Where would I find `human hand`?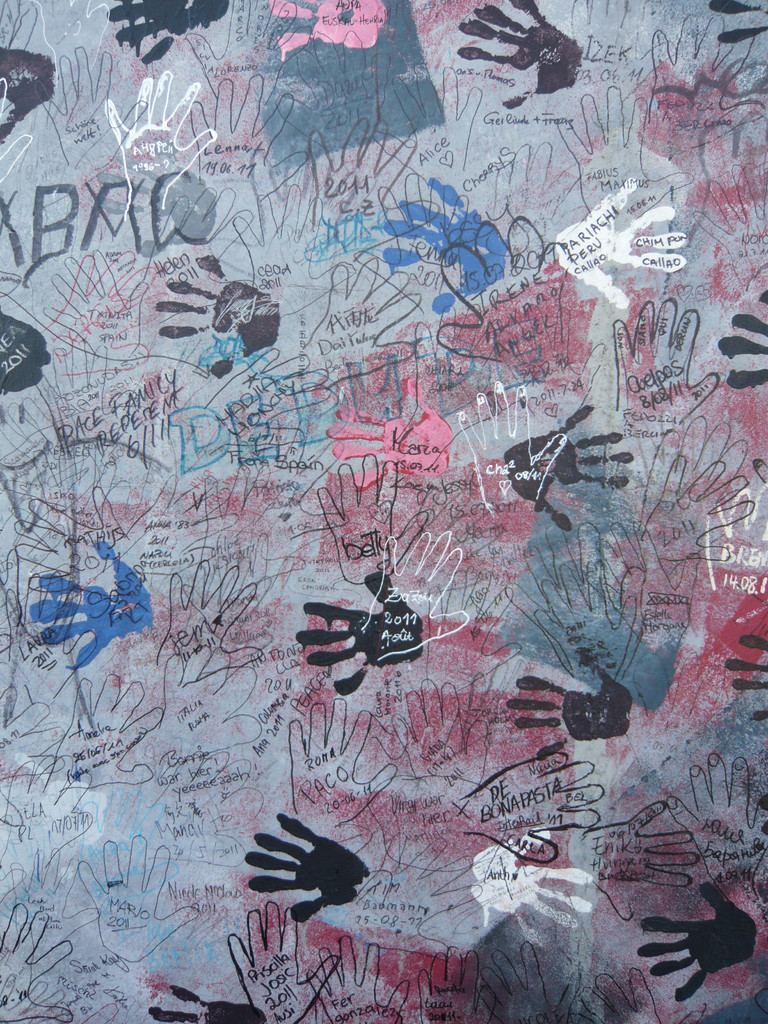
At x1=665 y1=750 x2=767 y2=890.
